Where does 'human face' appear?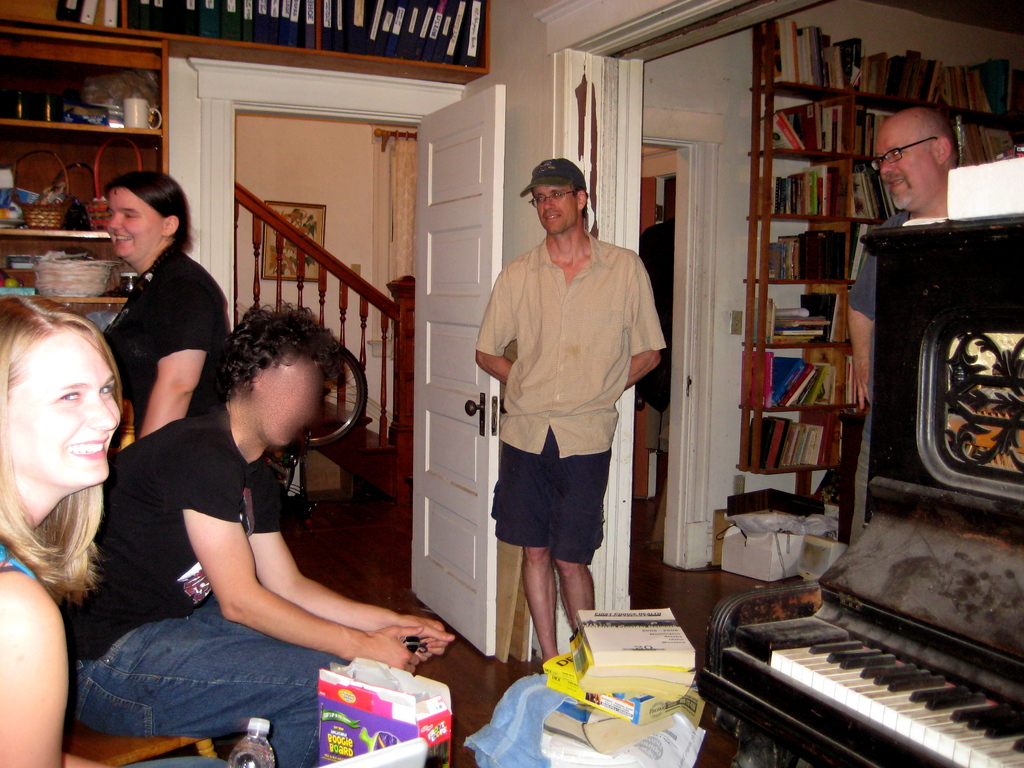
Appears at l=98, t=186, r=170, b=266.
